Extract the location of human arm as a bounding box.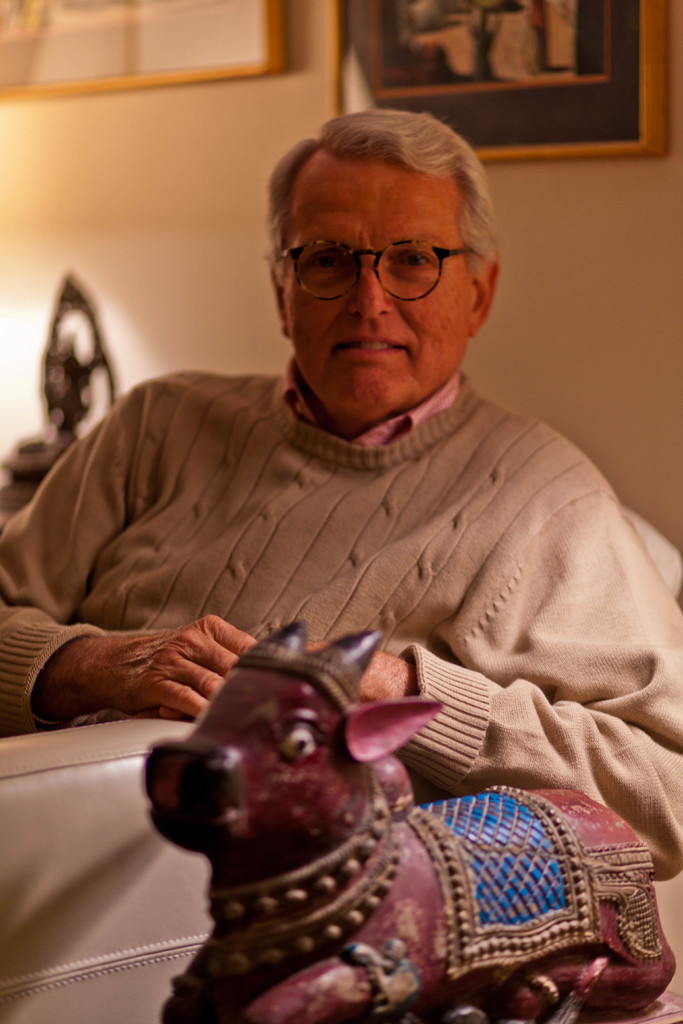
(x1=0, y1=394, x2=256, y2=730).
